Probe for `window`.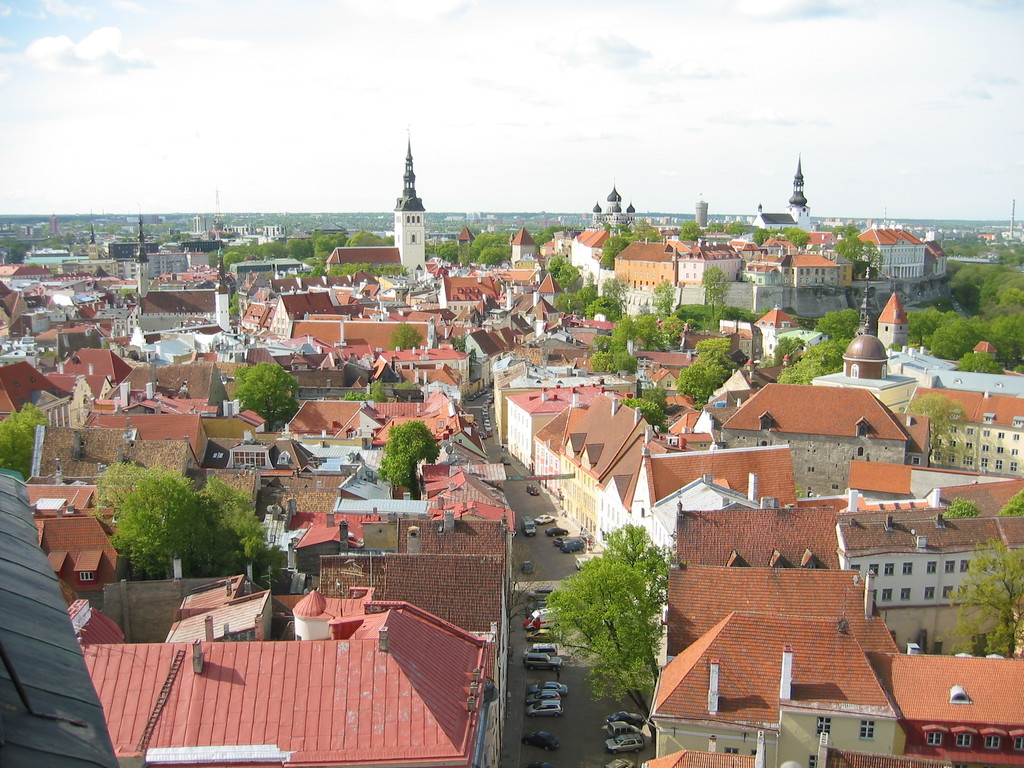
Probe result: [948,439,954,447].
